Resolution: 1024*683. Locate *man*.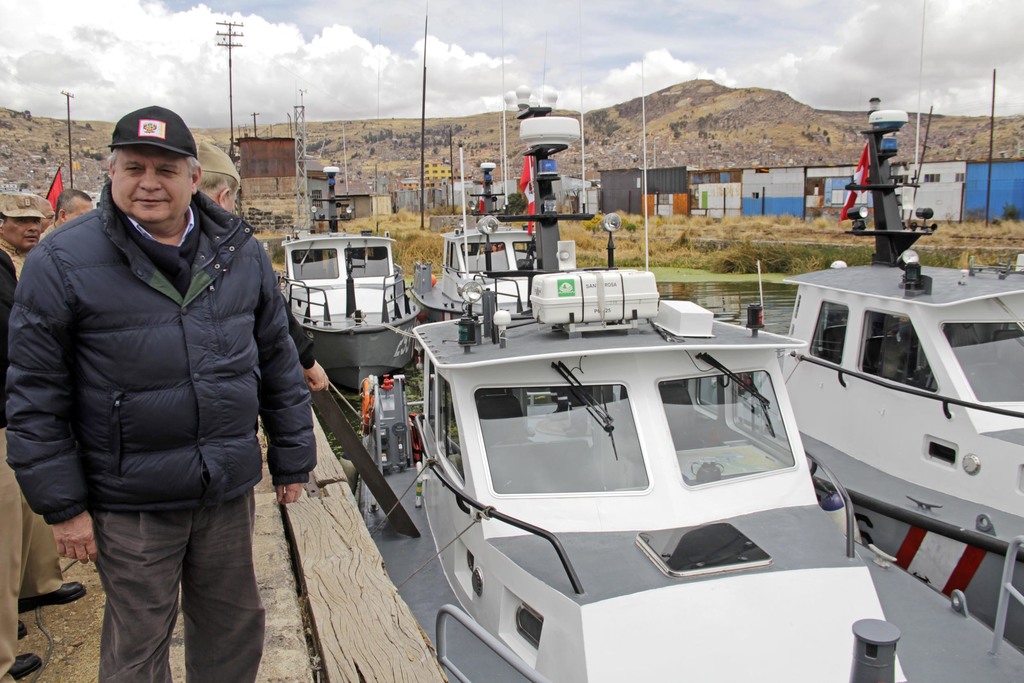
195:139:327:381.
